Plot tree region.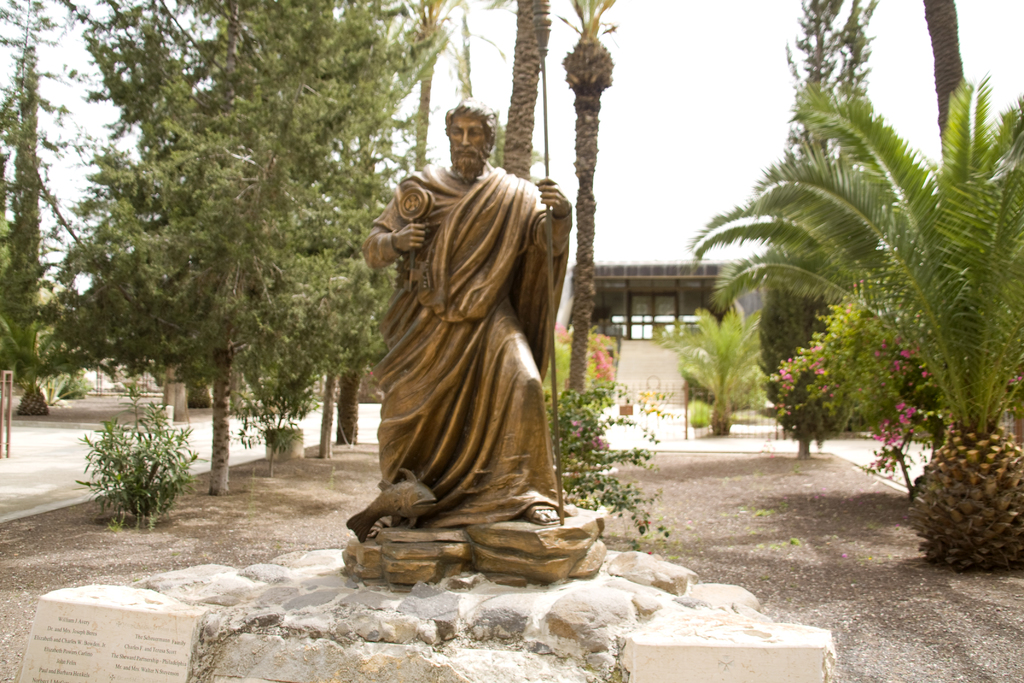
Plotted at Rect(556, 0, 616, 395).
